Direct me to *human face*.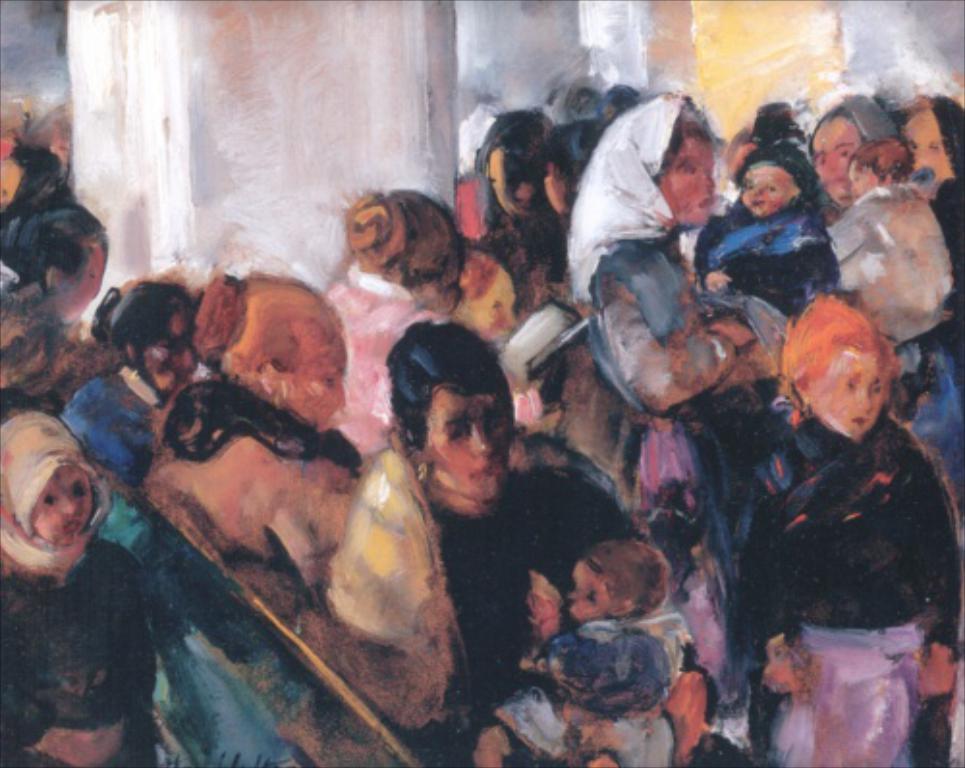
Direction: {"x1": 807, "y1": 118, "x2": 867, "y2": 203}.
